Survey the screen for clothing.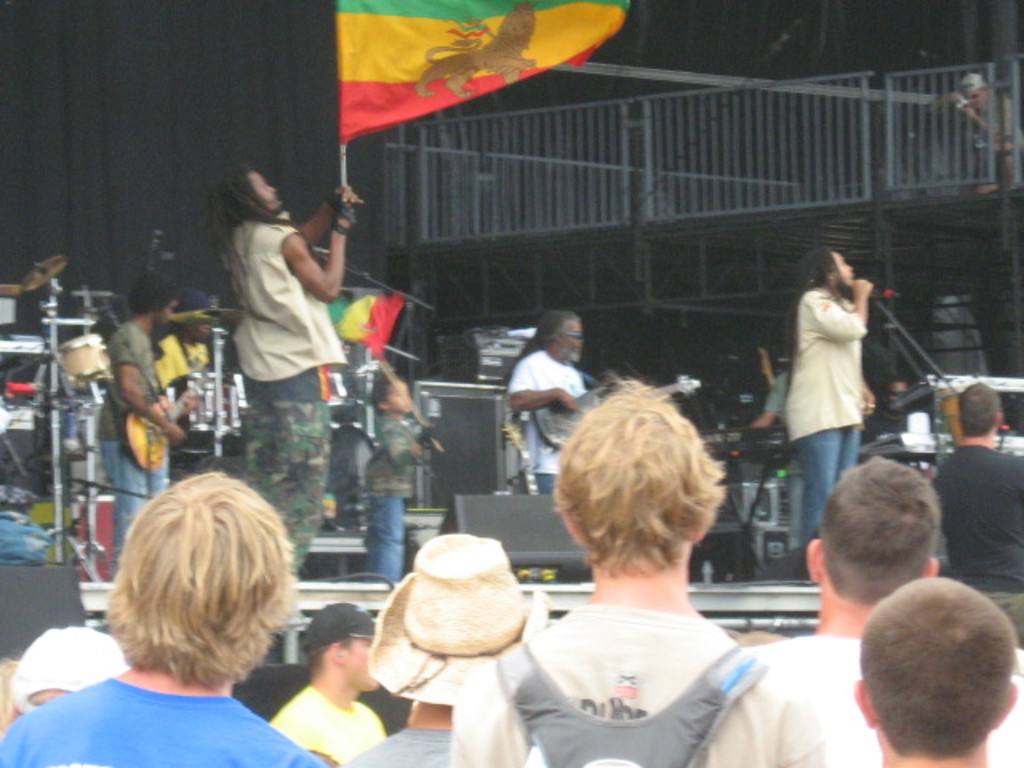
Survey found: <box>347,723,459,766</box>.
